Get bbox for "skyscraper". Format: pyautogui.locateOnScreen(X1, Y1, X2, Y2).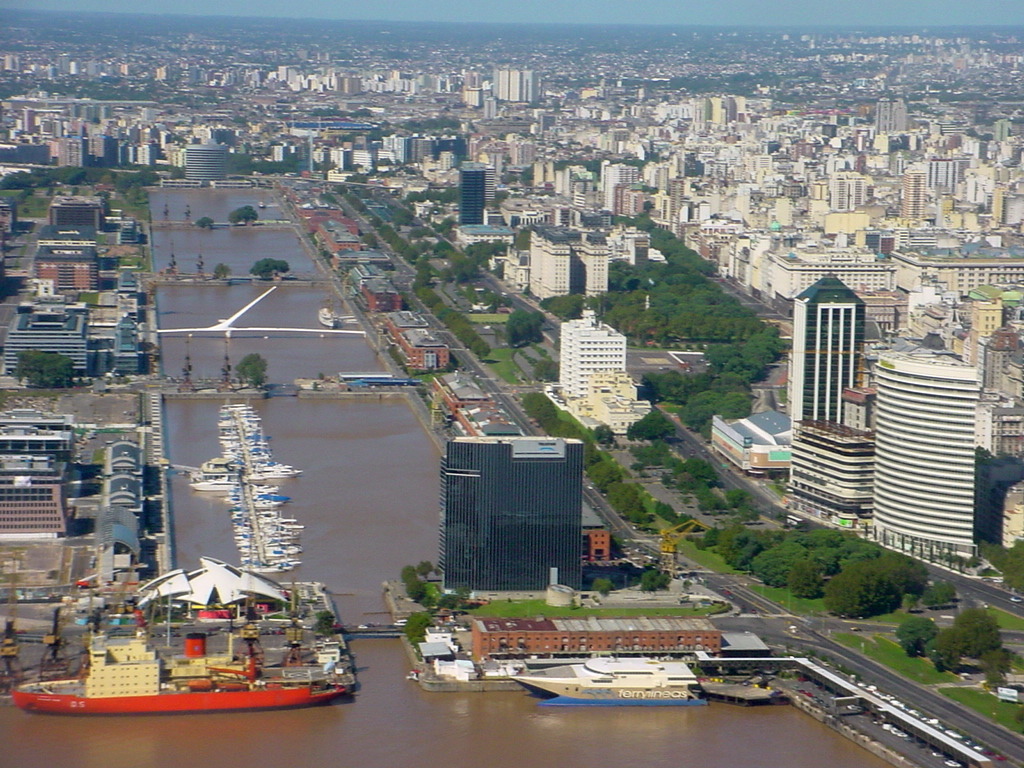
pyautogui.locateOnScreen(908, 286, 1023, 450).
